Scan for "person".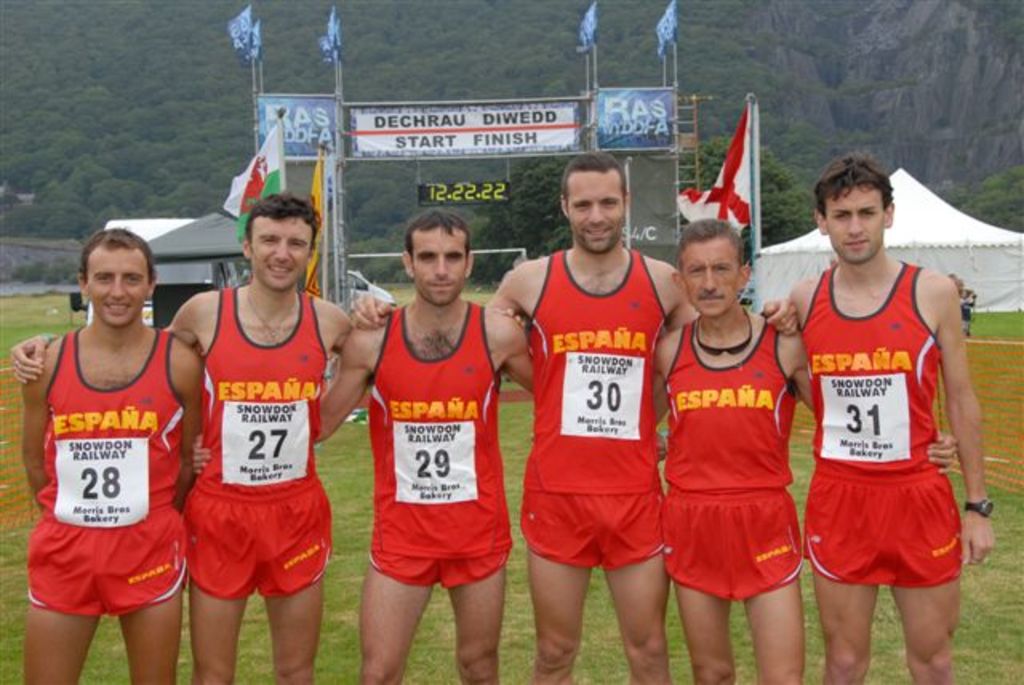
Scan result: <bbox>18, 224, 208, 683</bbox>.
